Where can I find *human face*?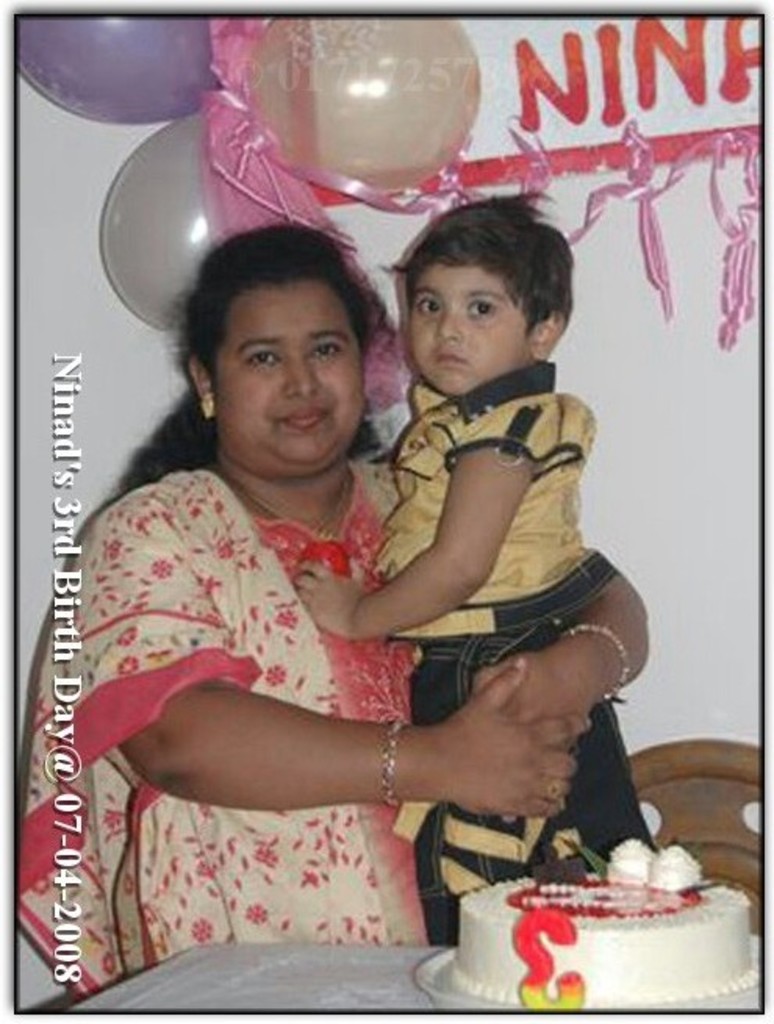
You can find it at {"left": 410, "top": 267, "right": 524, "bottom": 396}.
